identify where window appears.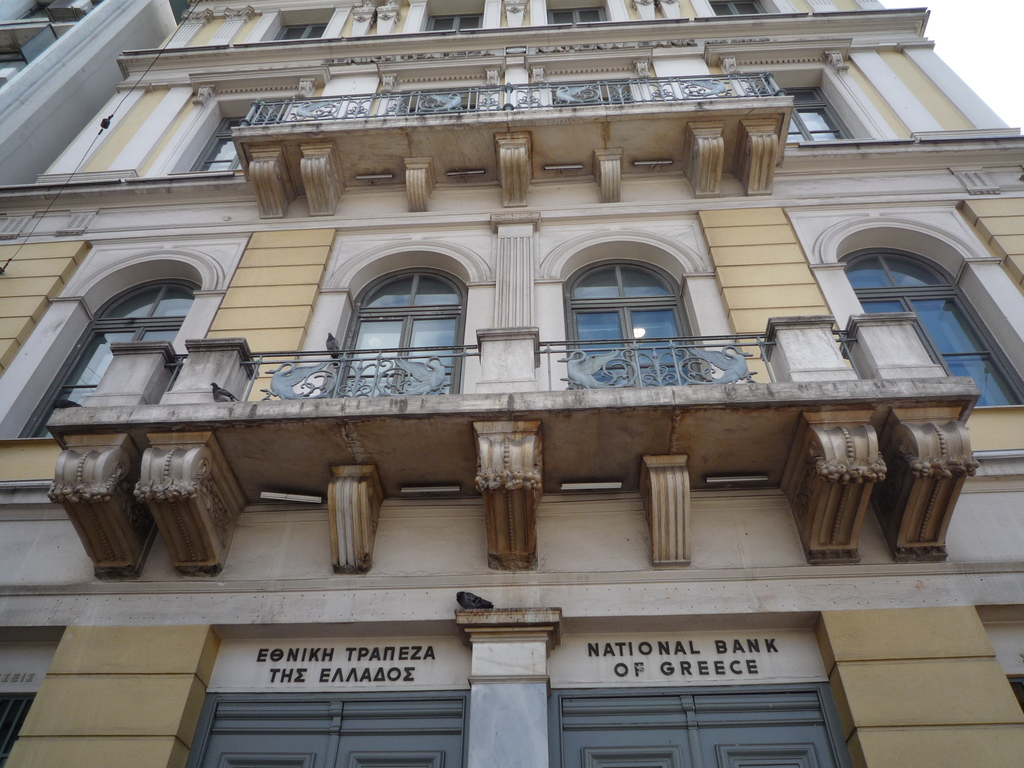
Appears at crop(547, 0, 608, 29).
